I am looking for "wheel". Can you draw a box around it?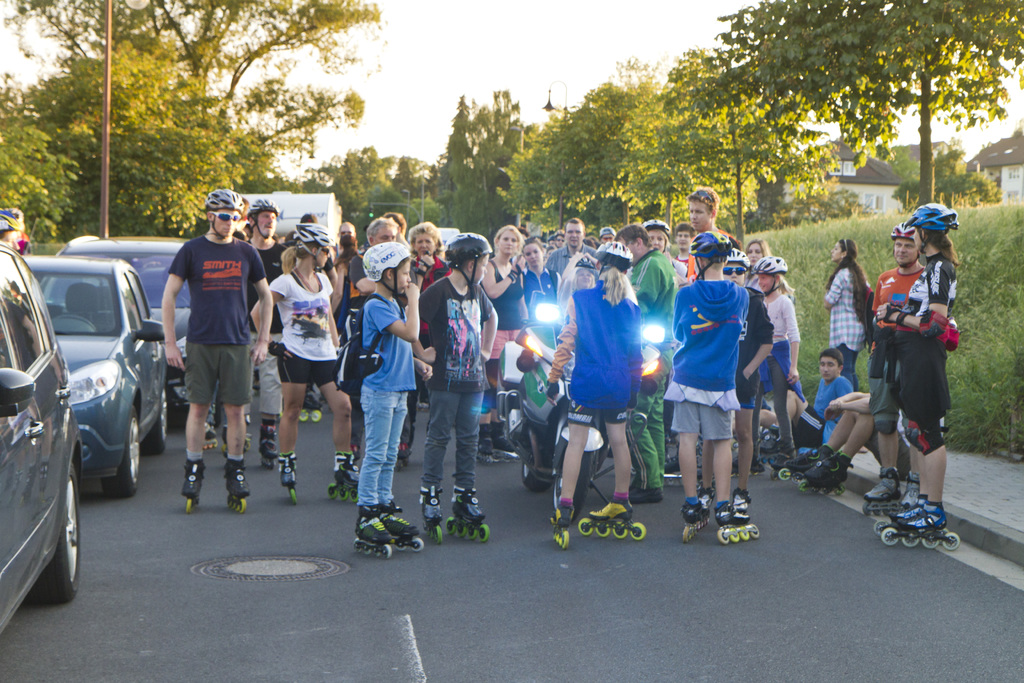
Sure, the bounding box is 230:495:246:514.
